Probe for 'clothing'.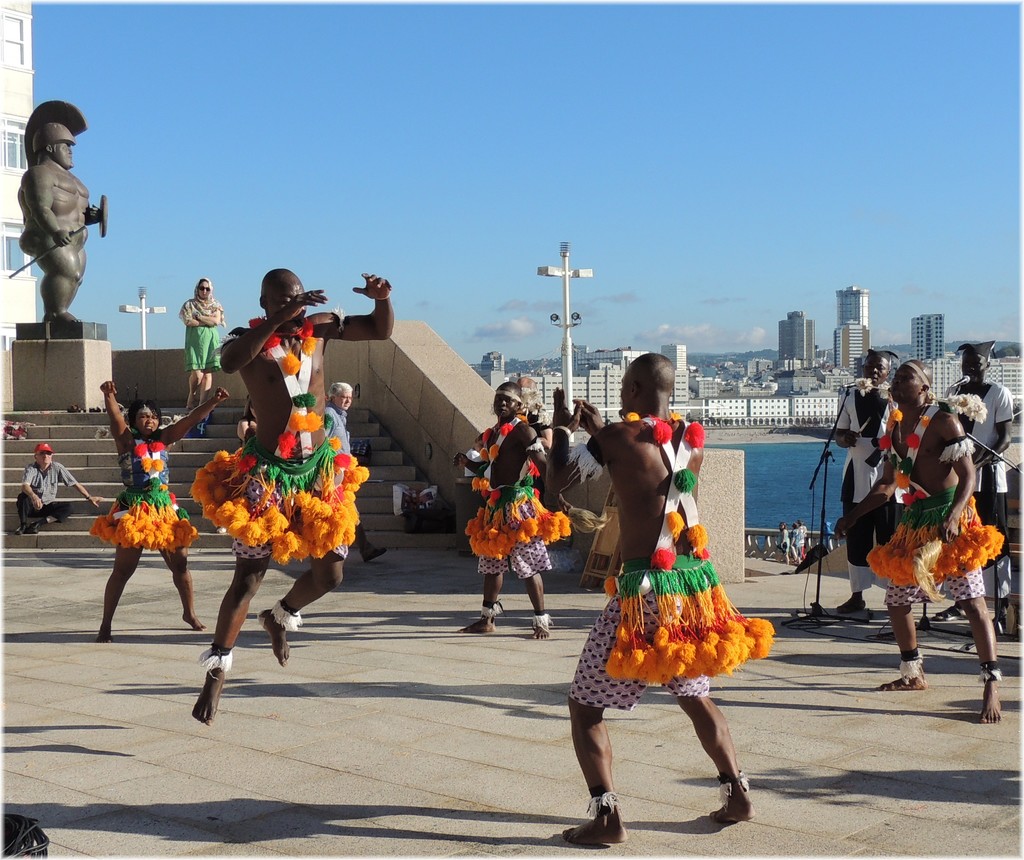
Probe result: pyautogui.locateOnScreen(882, 400, 977, 608).
